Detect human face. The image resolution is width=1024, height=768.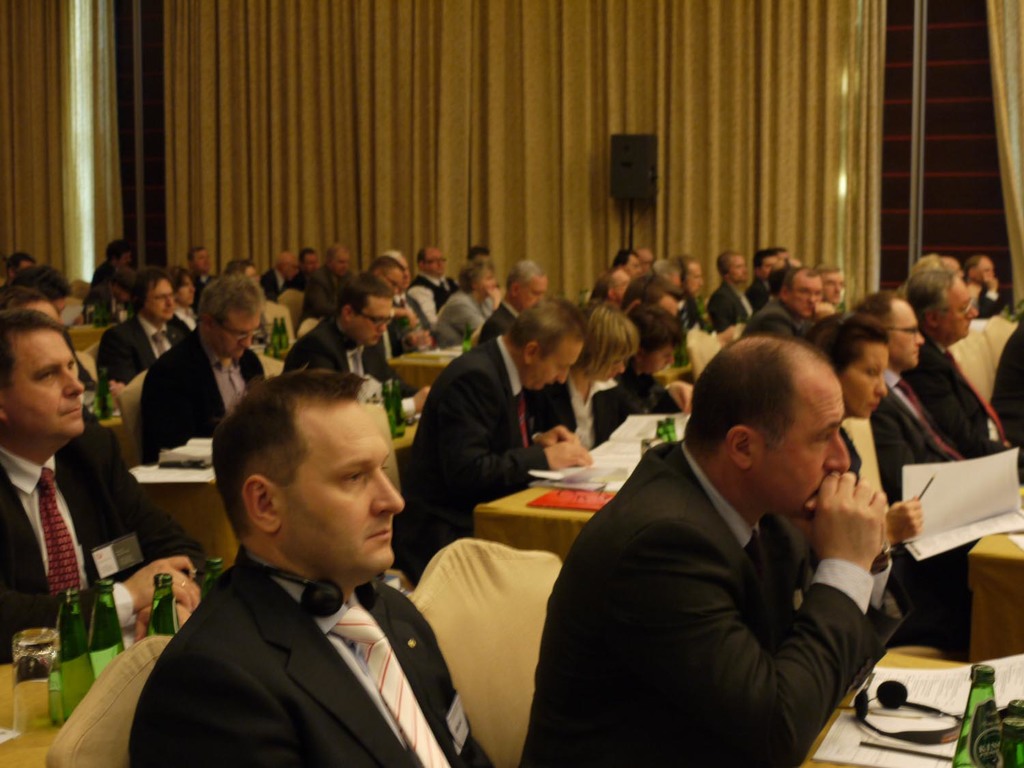
locate(145, 276, 177, 323).
